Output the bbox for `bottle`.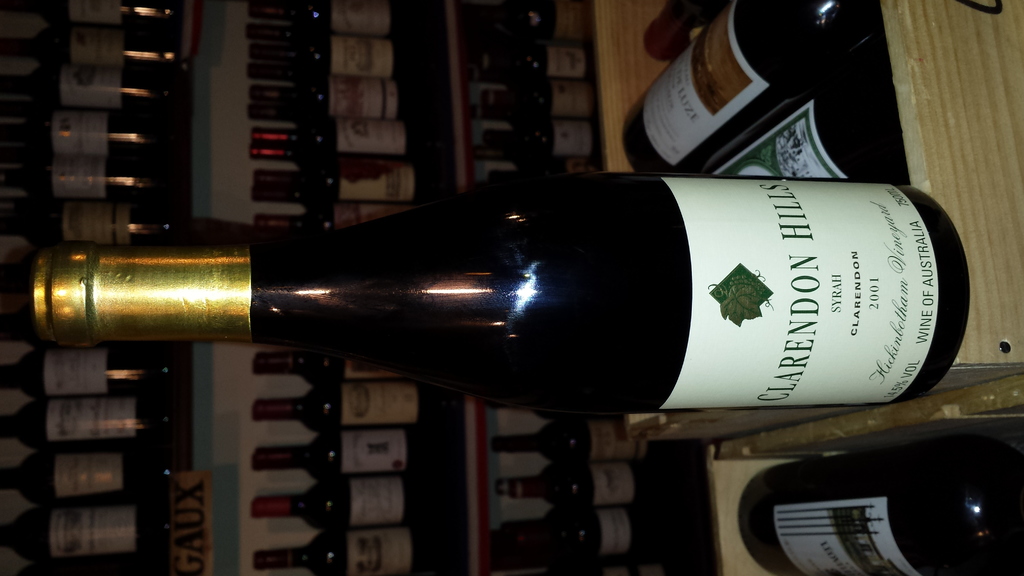
621:0:886:177.
